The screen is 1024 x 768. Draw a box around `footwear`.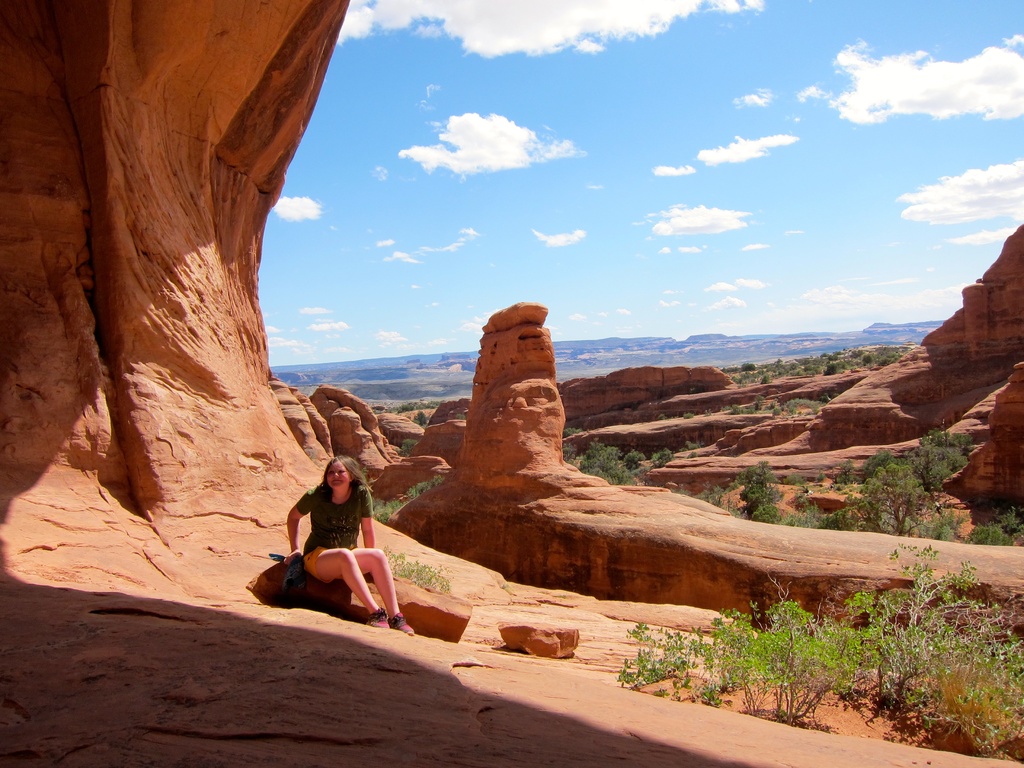
bbox=(364, 605, 390, 630).
